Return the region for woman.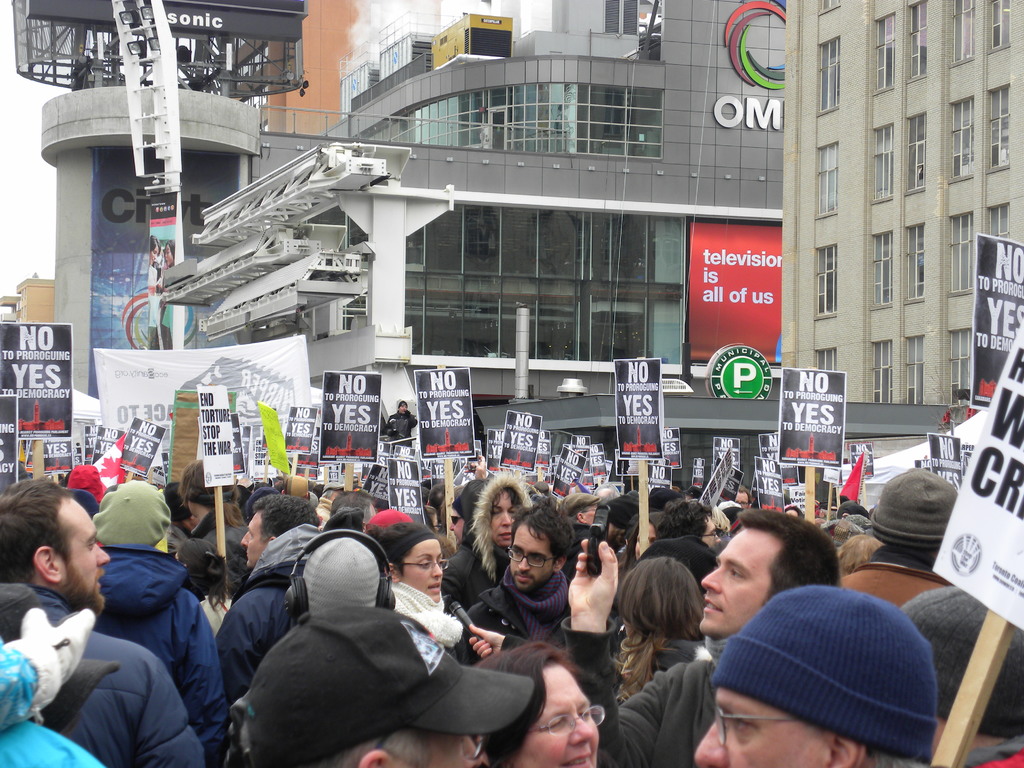
[481,643,602,767].
